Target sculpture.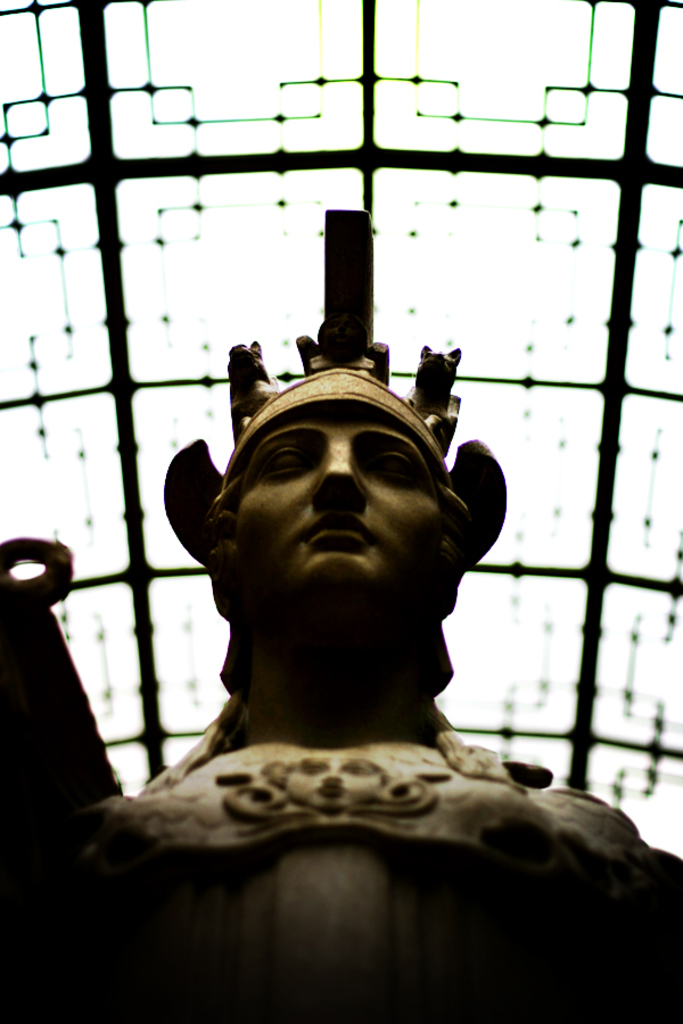
Target region: region(0, 190, 682, 1023).
